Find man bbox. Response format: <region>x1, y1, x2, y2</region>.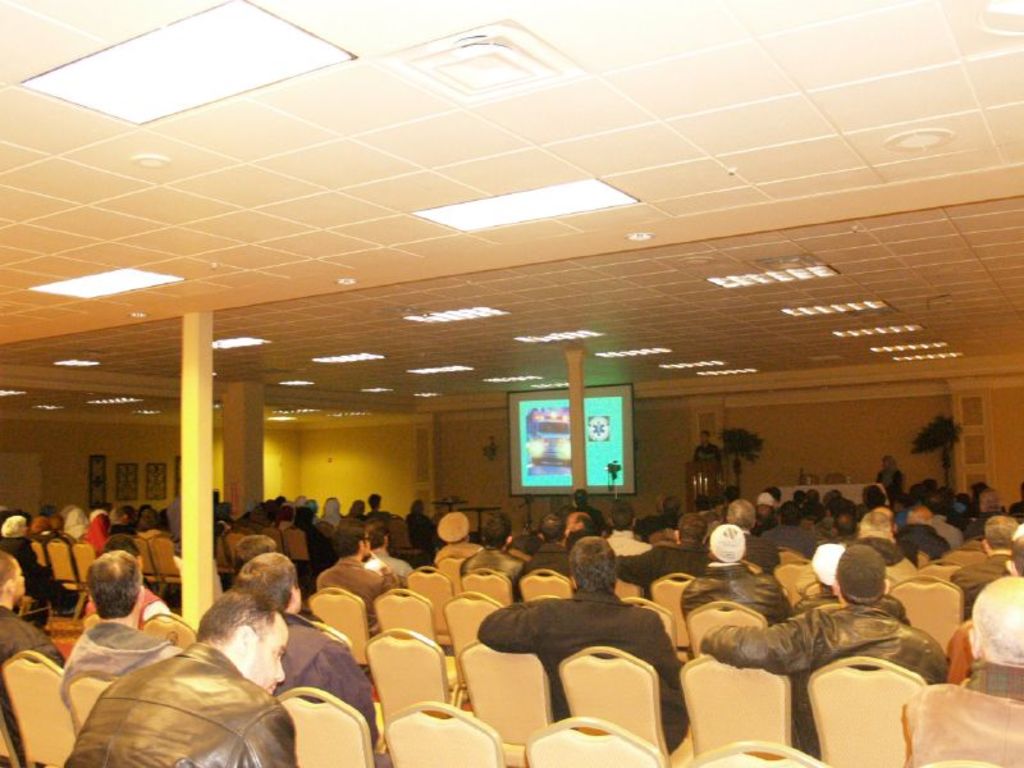
<region>0, 550, 64, 767</region>.
